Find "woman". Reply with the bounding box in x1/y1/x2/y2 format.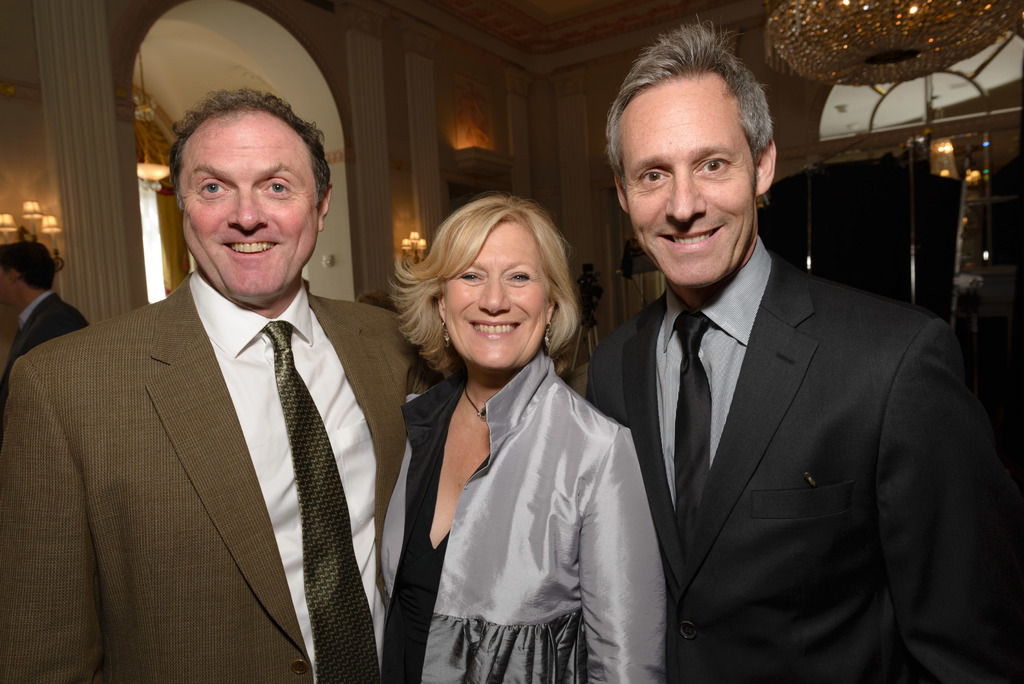
380/188/669/683.
